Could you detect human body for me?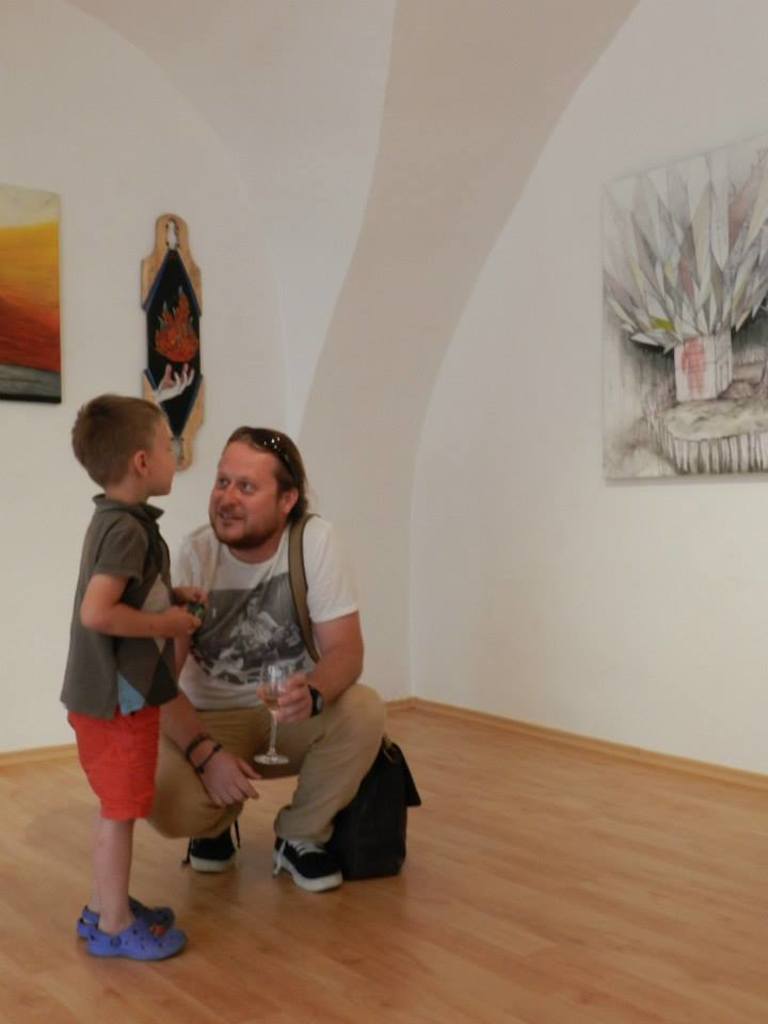
Detection result: {"x1": 142, "y1": 431, "x2": 395, "y2": 881}.
